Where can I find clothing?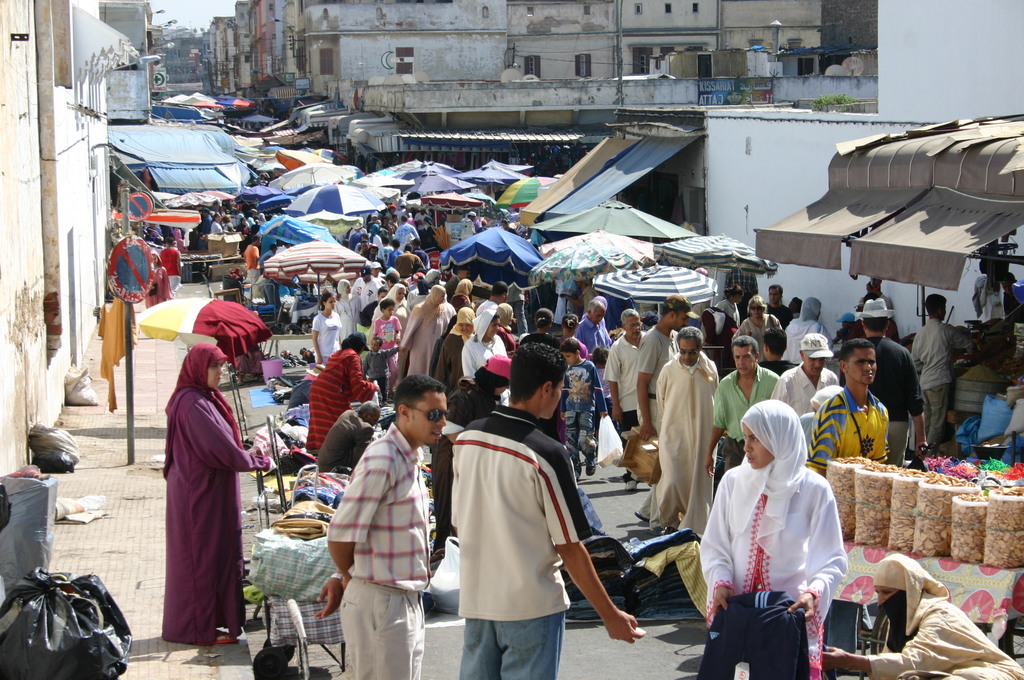
You can find it at crop(704, 366, 781, 501).
